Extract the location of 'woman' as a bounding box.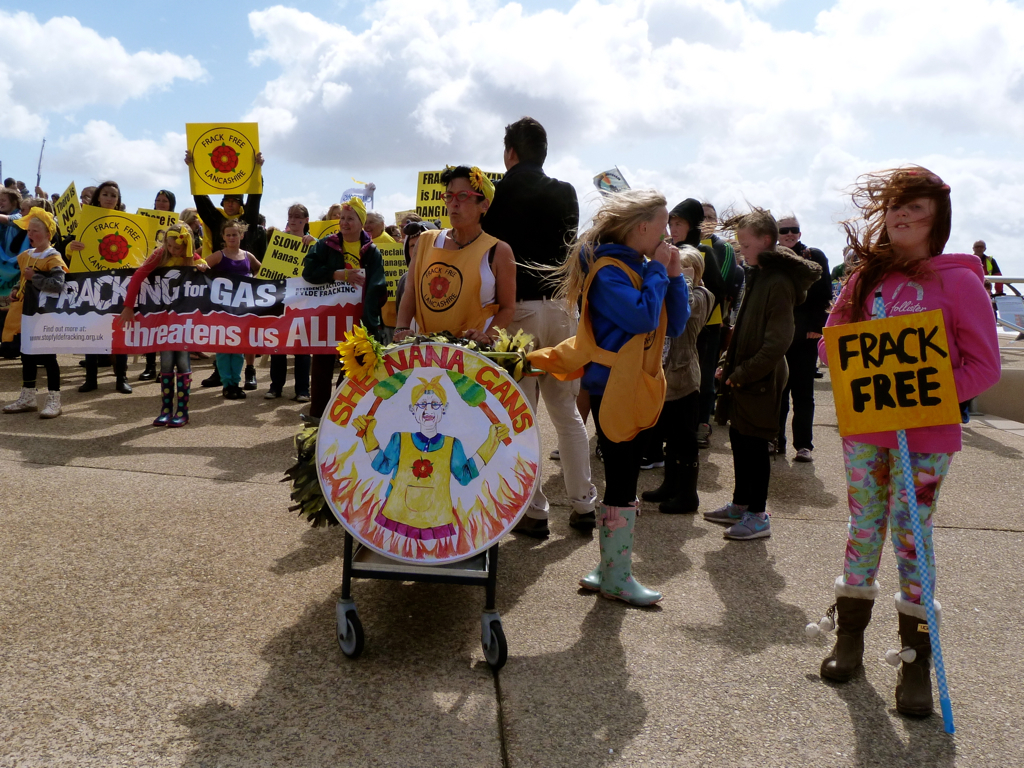
<bbox>384, 155, 524, 355</bbox>.
